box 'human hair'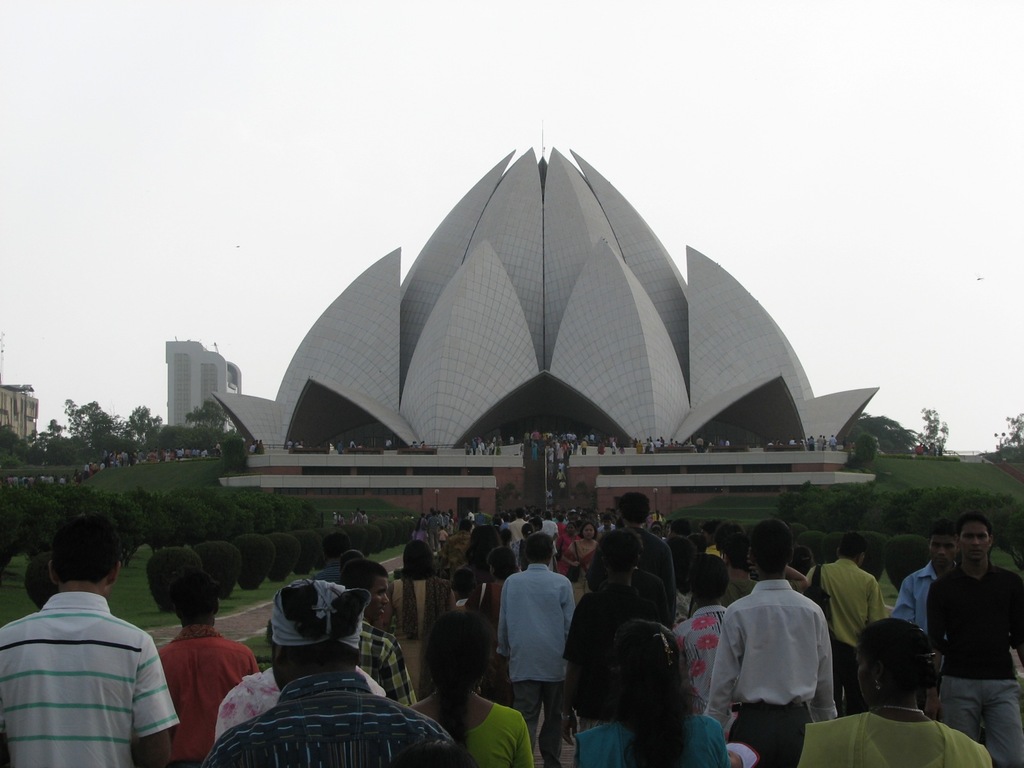
pyautogui.locateOnScreen(564, 524, 577, 530)
